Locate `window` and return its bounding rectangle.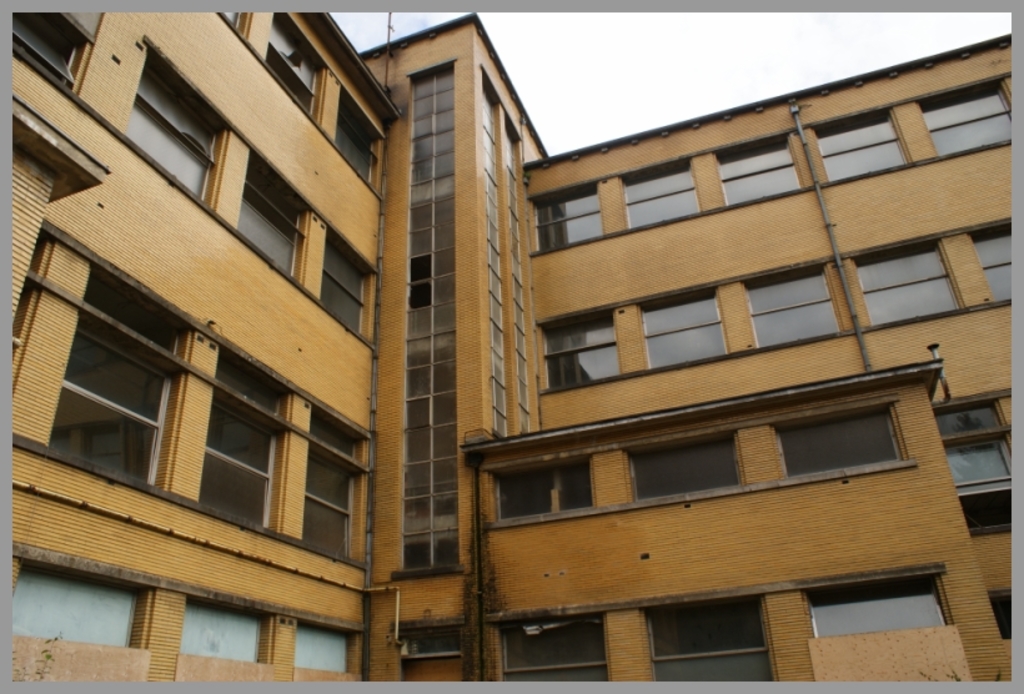
534:180:603:246.
